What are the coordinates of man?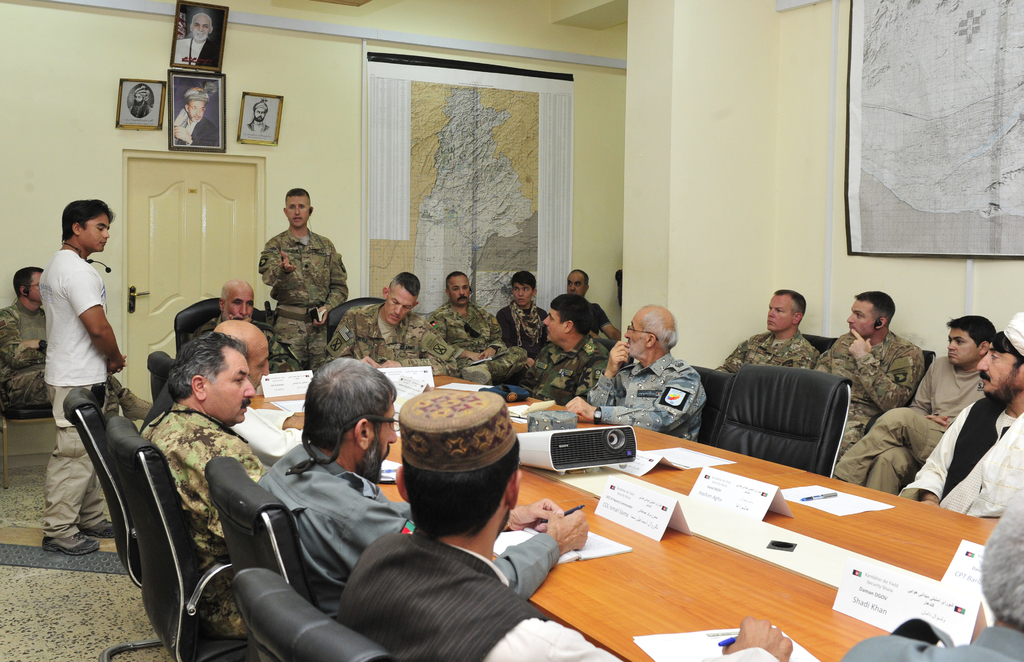
rect(564, 268, 620, 351).
